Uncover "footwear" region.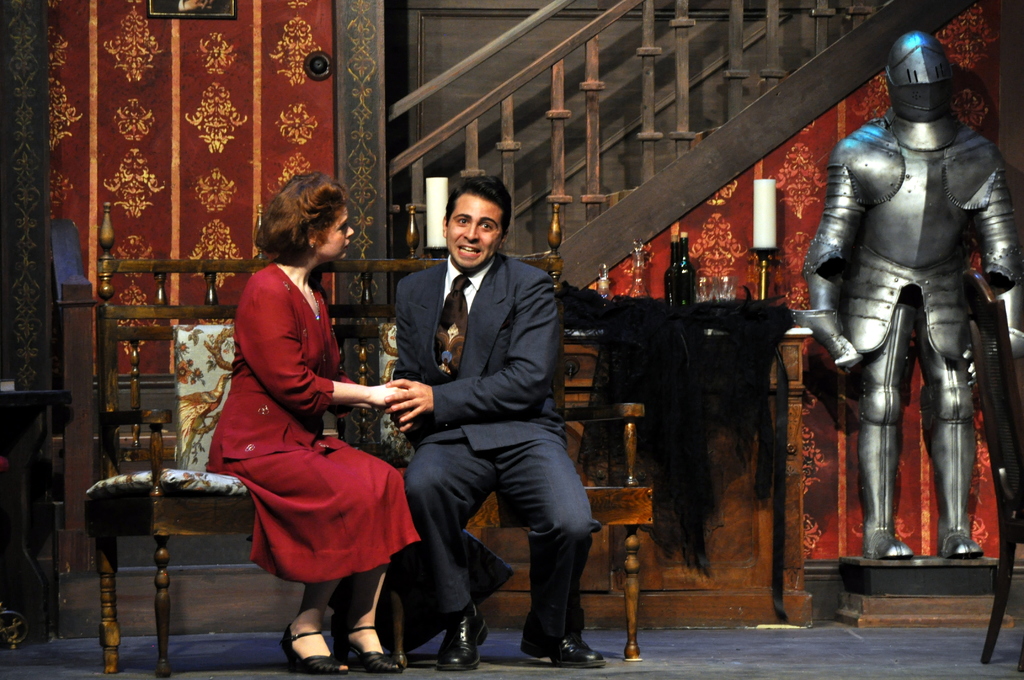
Uncovered: x1=435 y1=597 x2=493 y2=667.
